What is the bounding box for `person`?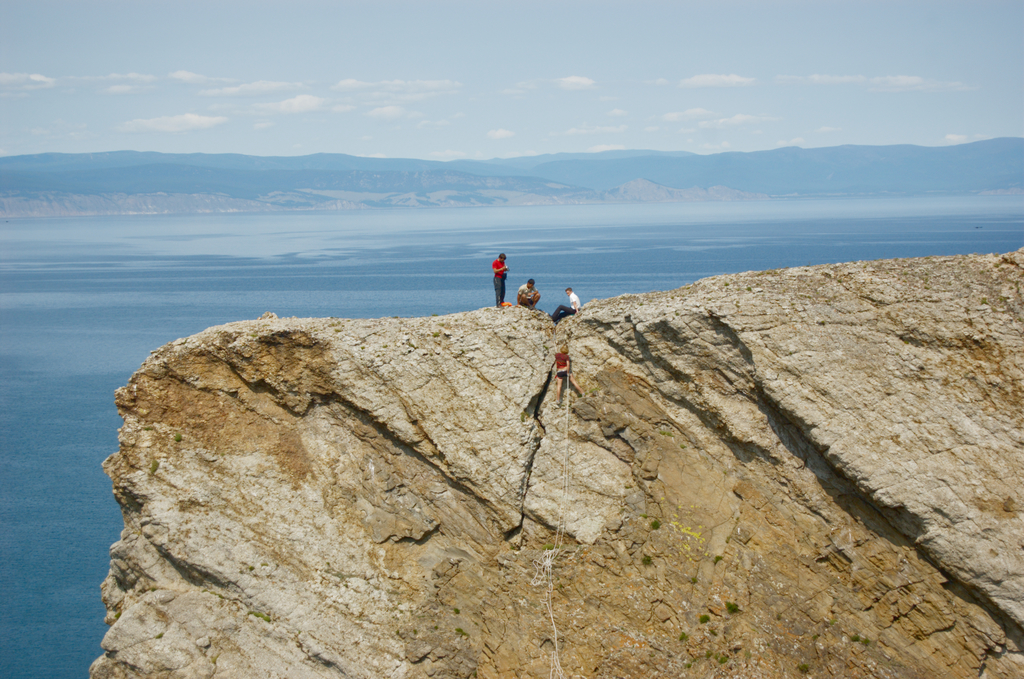
select_region(555, 340, 594, 404).
